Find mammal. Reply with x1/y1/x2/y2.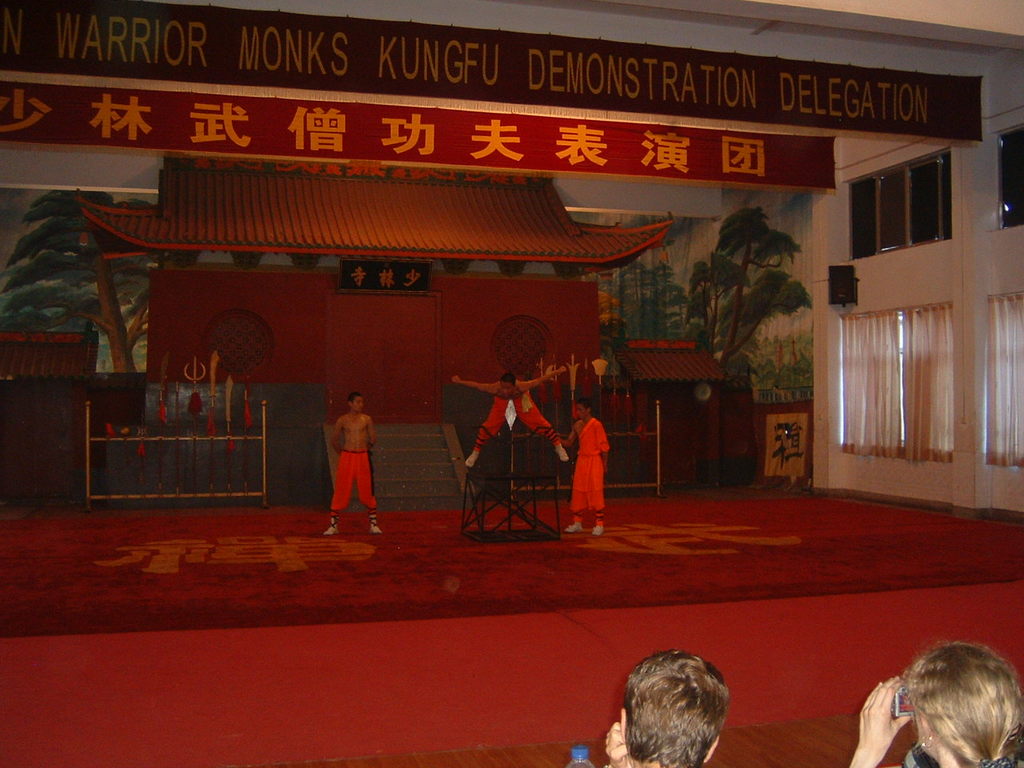
550/396/612/534.
